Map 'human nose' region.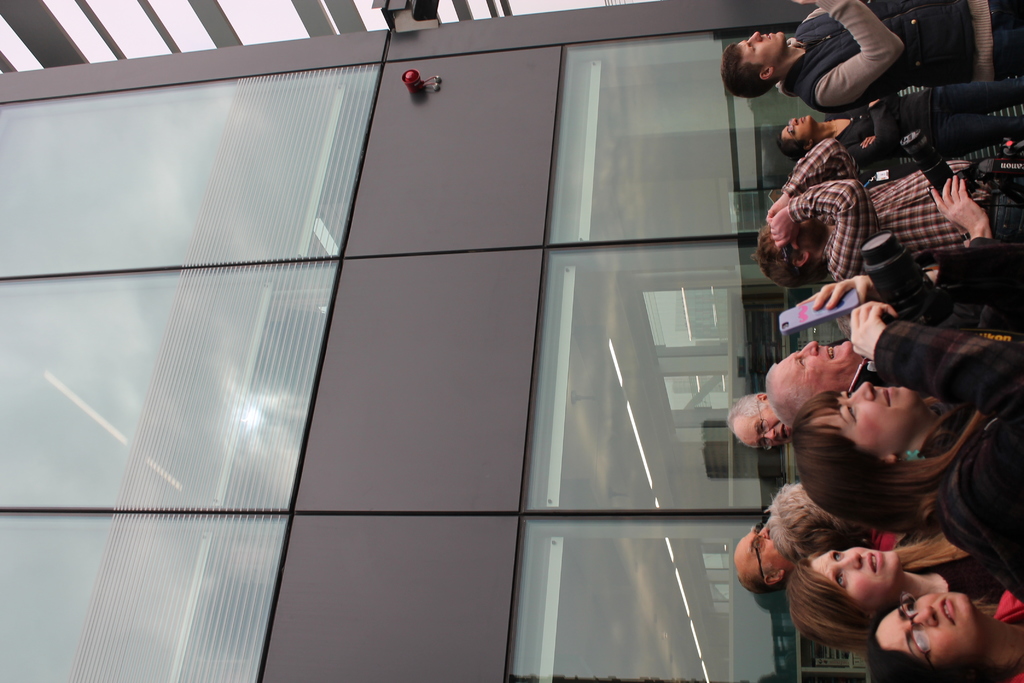
Mapped to locate(761, 431, 774, 442).
